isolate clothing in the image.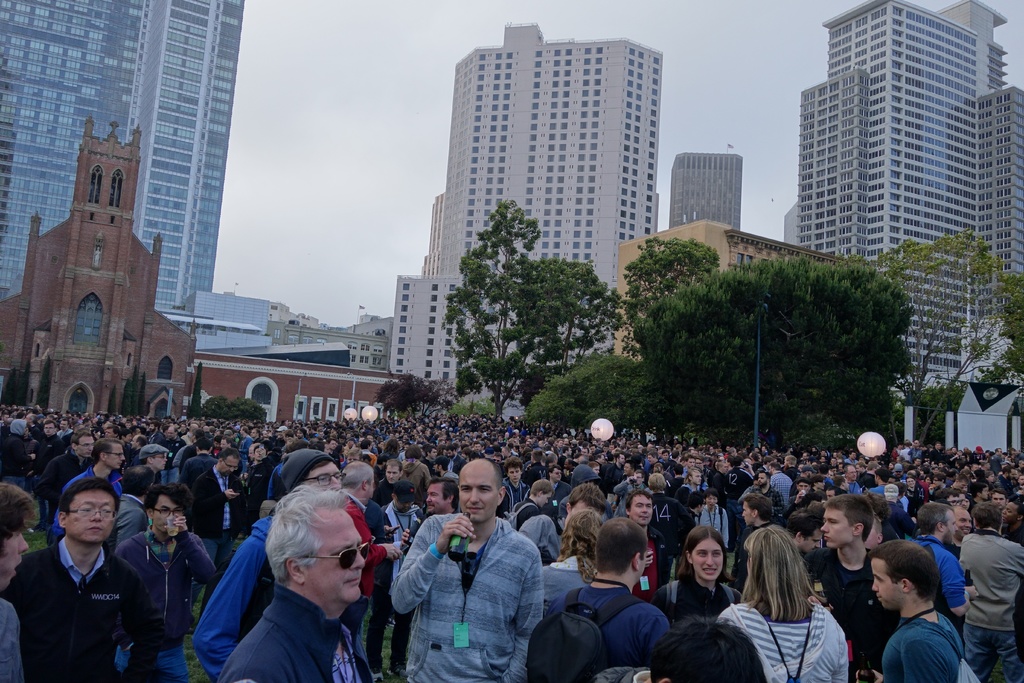
Isolated region: [left=496, top=471, right=522, bottom=507].
